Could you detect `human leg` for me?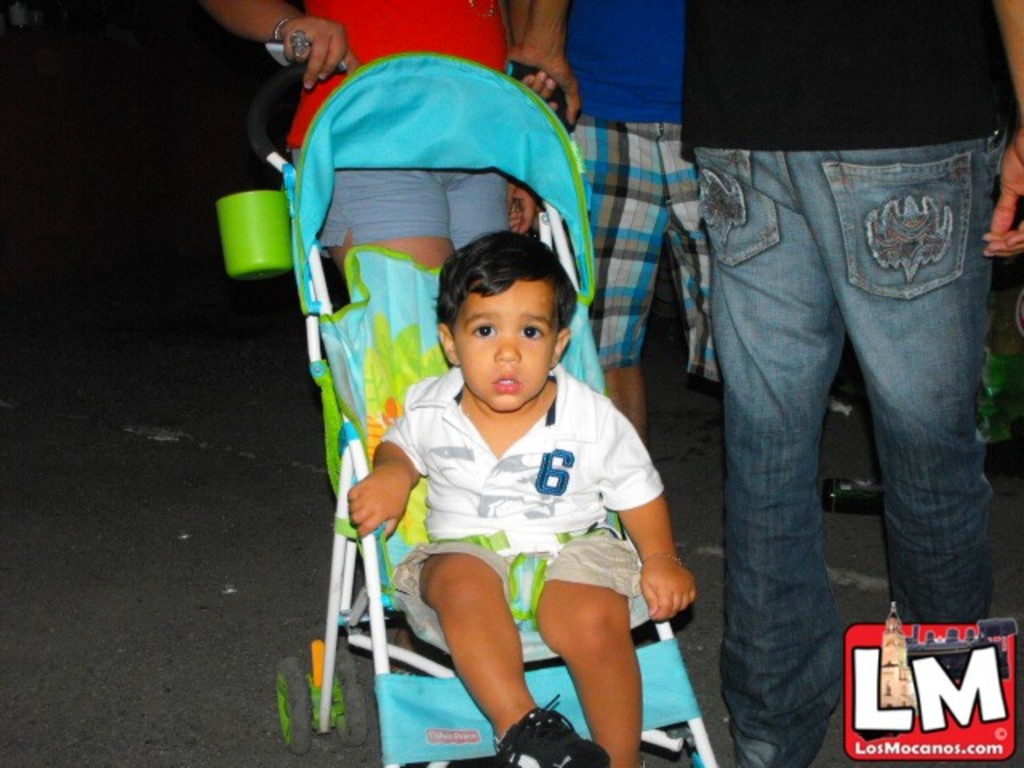
Detection result: pyautogui.locateOnScreen(419, 542, 589, 766).
